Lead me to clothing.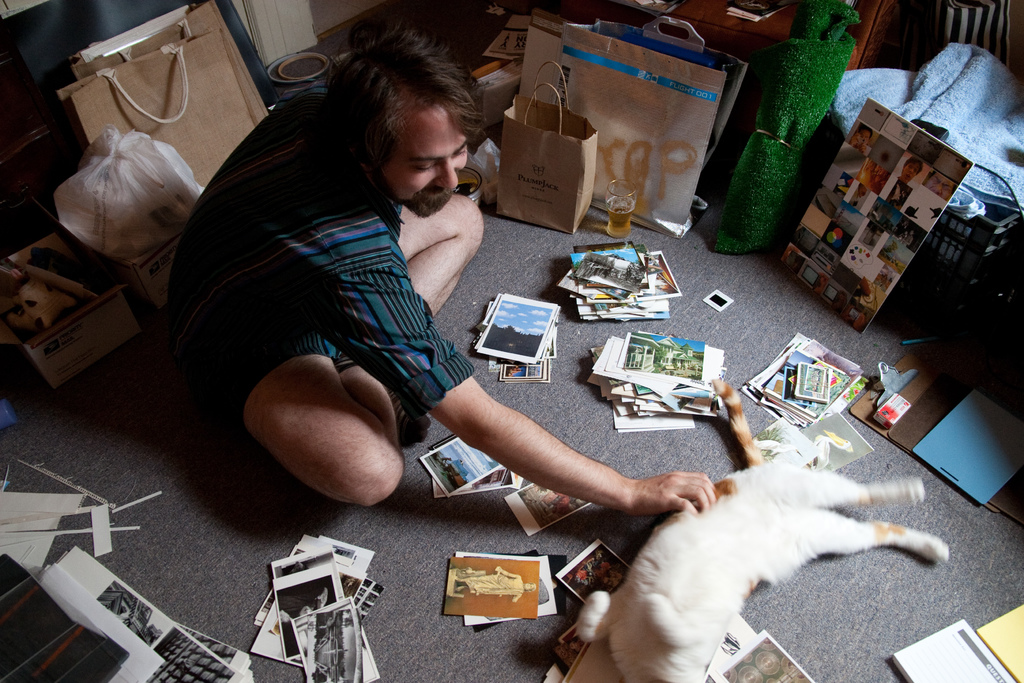
Lead to box=[175, 84, 534, 525].
